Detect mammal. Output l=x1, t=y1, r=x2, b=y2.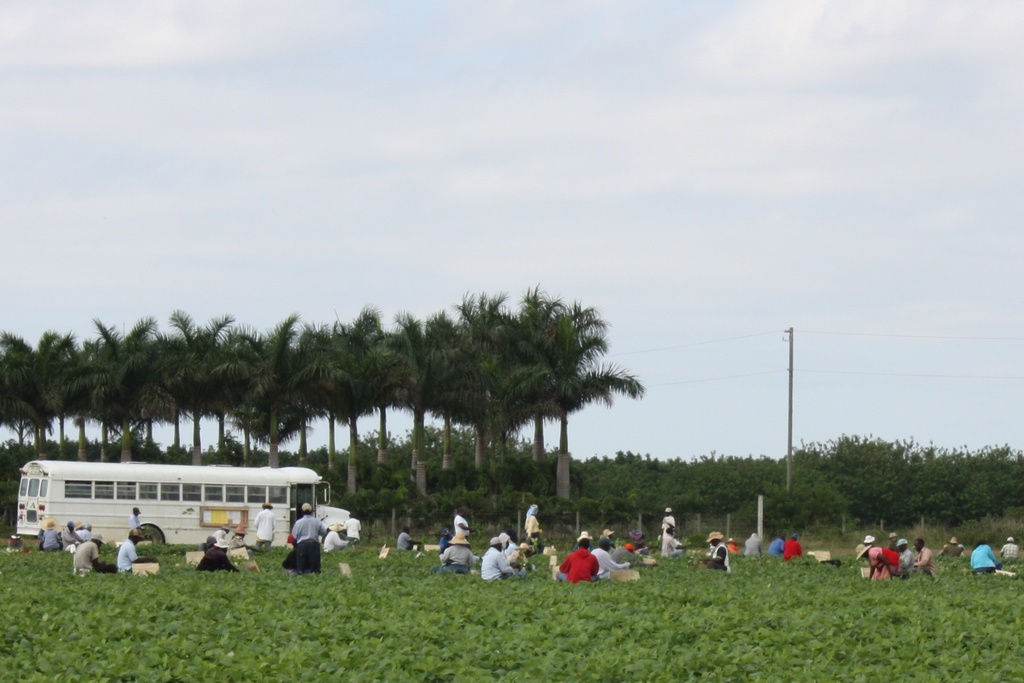
l=662, t=506, r=676, b=527.
